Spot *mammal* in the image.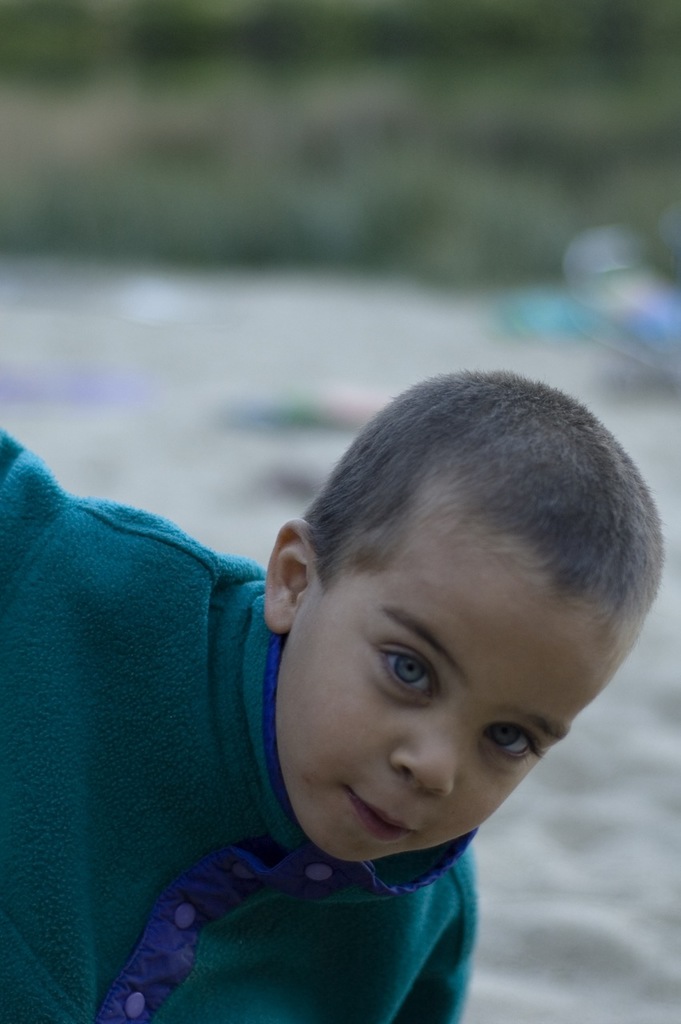
*mammal* found at box=[0, 370, 667, 1023].
